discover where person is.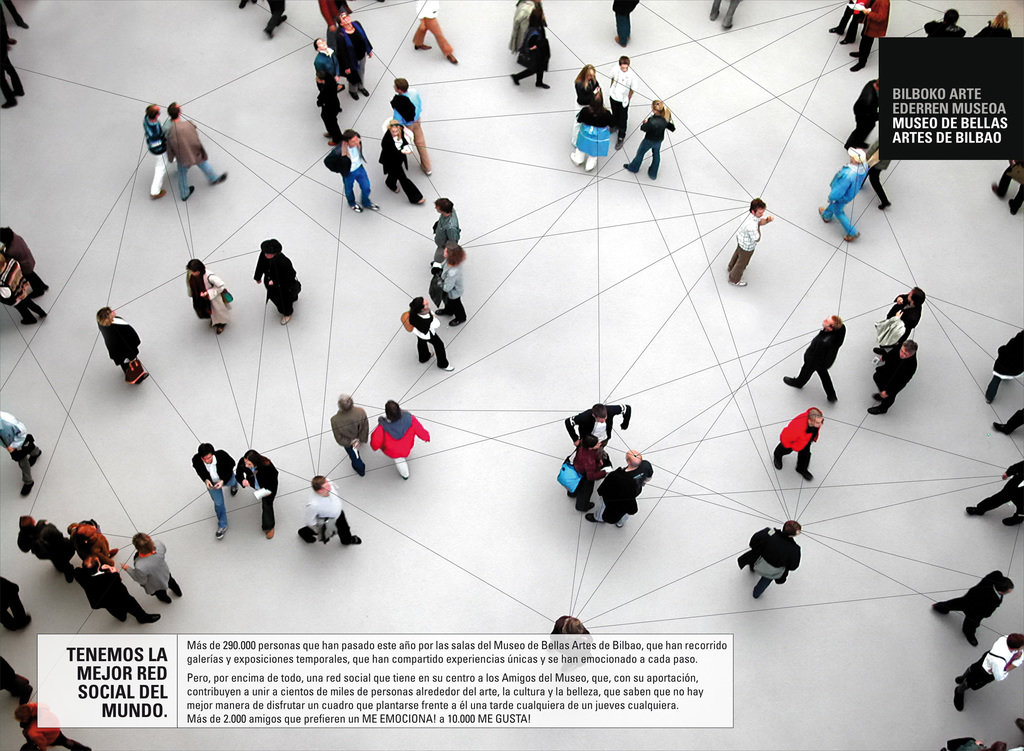
Discovered at (left=317, top=35, right=347, bottom=88).
